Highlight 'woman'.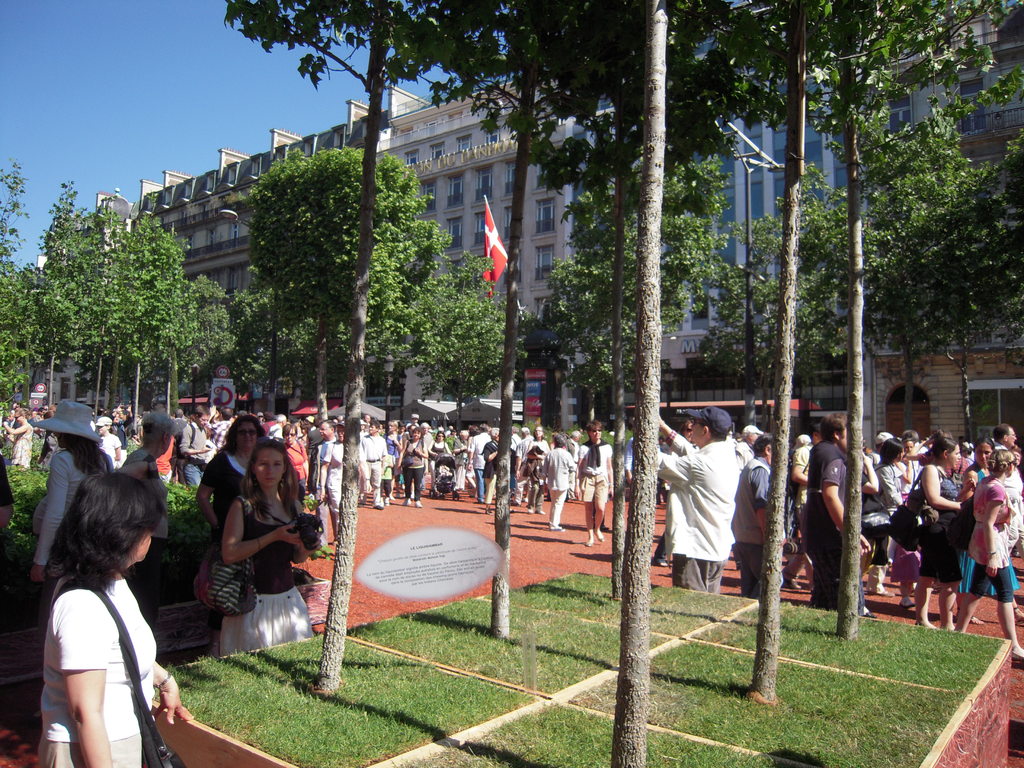
Highlighted region: box=[381, 415, 404, 504].
